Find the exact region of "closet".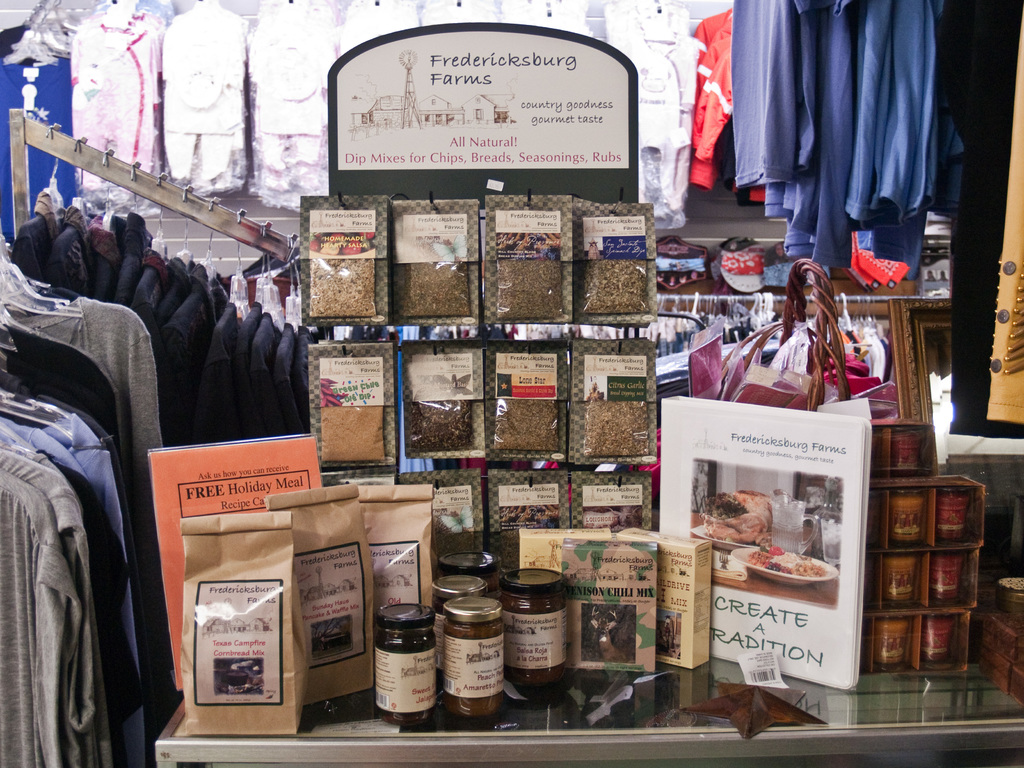
Exact region: 332/285/888/465.
